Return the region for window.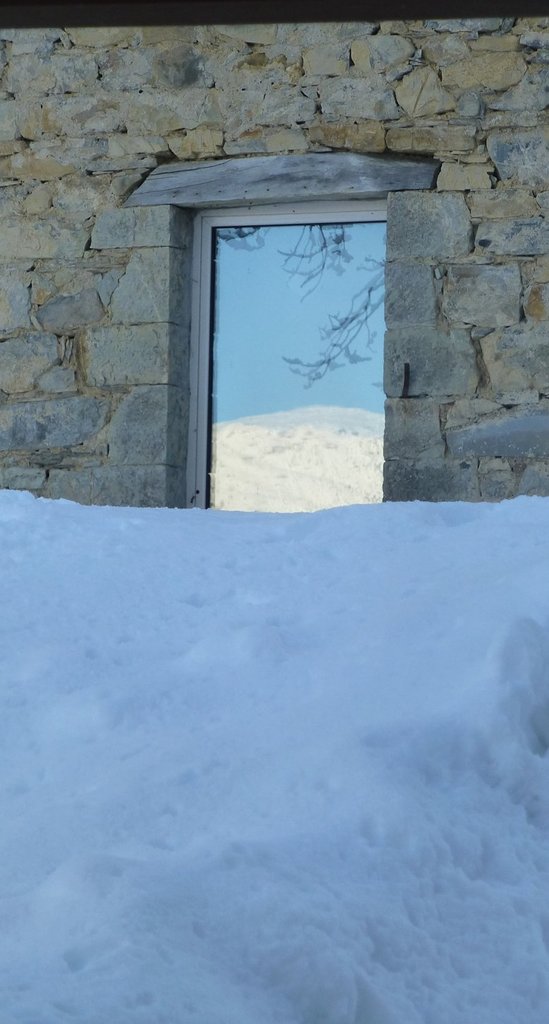
x1=179, y1=203, x2=393, y2=497.
